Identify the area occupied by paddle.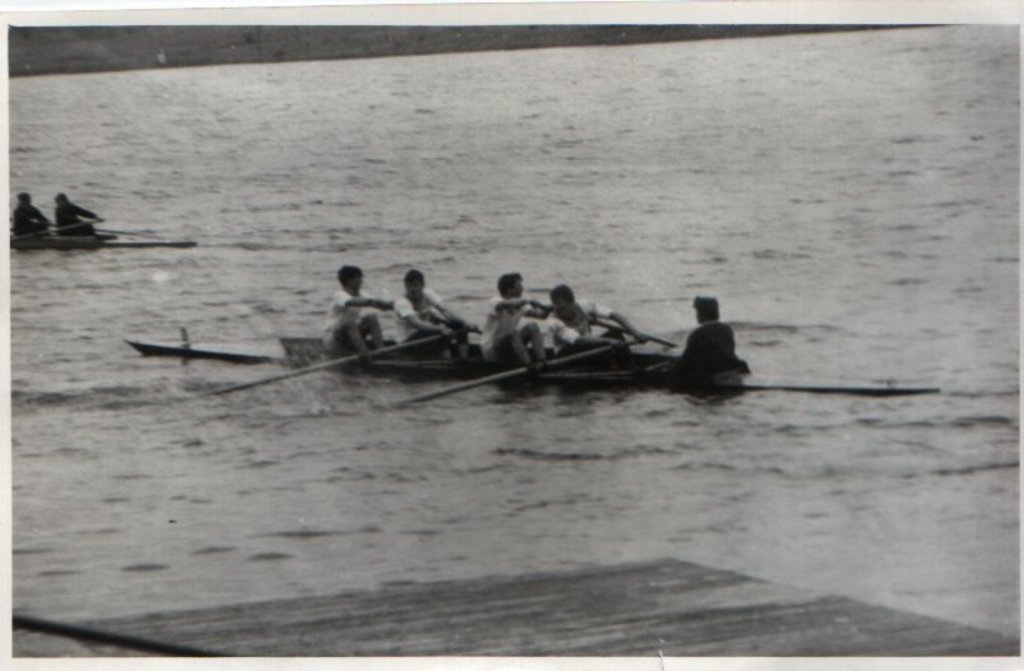
Area: BBox(431, 315, 484, 336).
